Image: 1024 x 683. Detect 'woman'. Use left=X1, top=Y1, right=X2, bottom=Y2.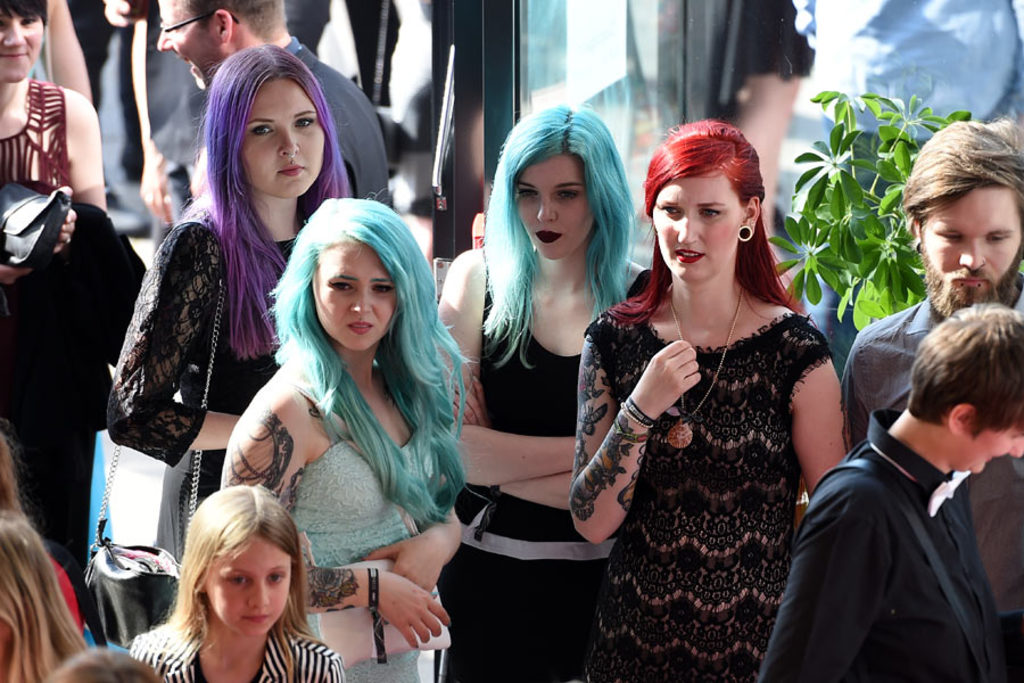
left=113, top=46, right=353, bottom=556.
